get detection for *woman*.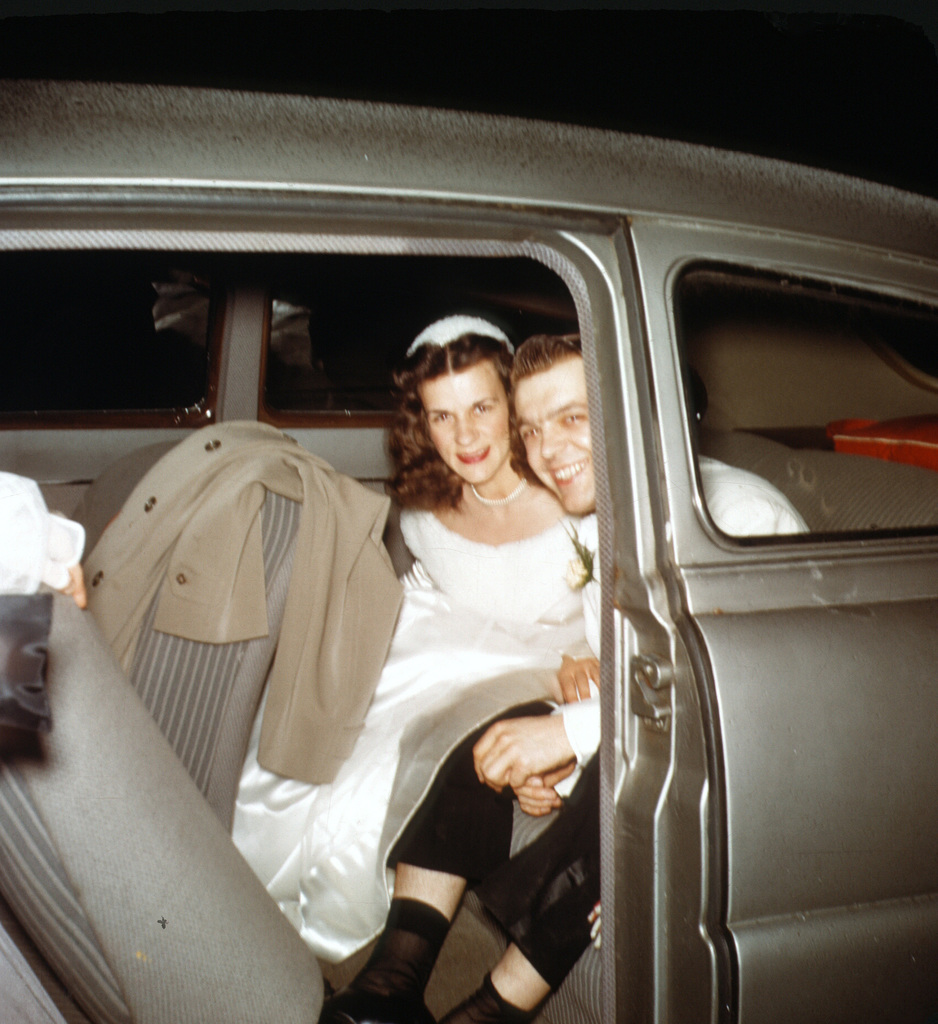
Detection: box=[234, 308, 602, 961].
